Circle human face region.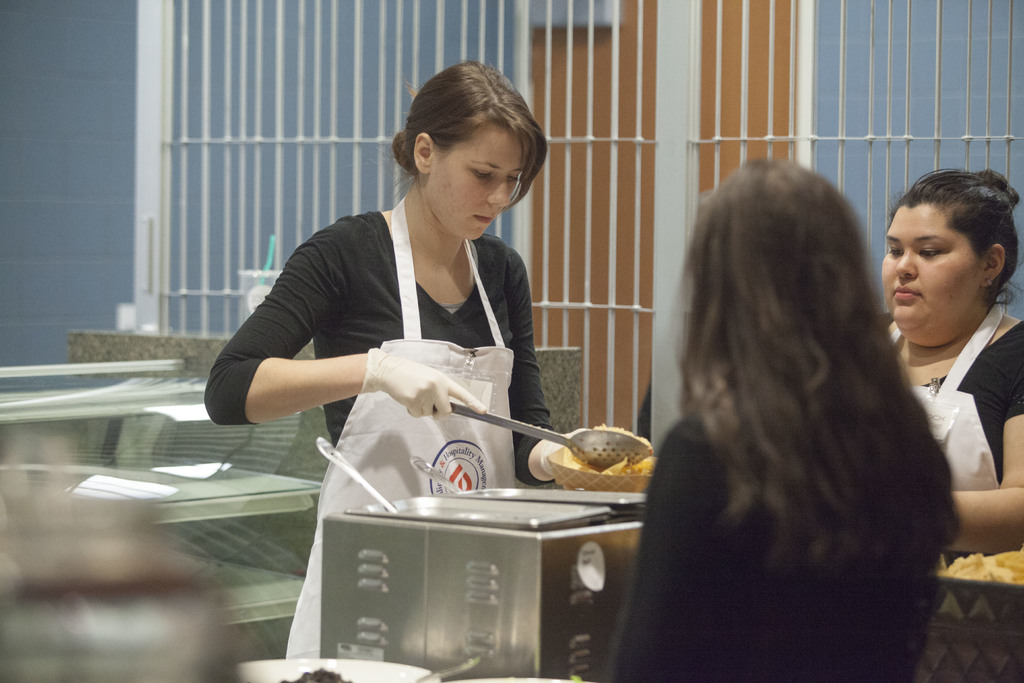
Region: <box>884,197,982,330</box>.
